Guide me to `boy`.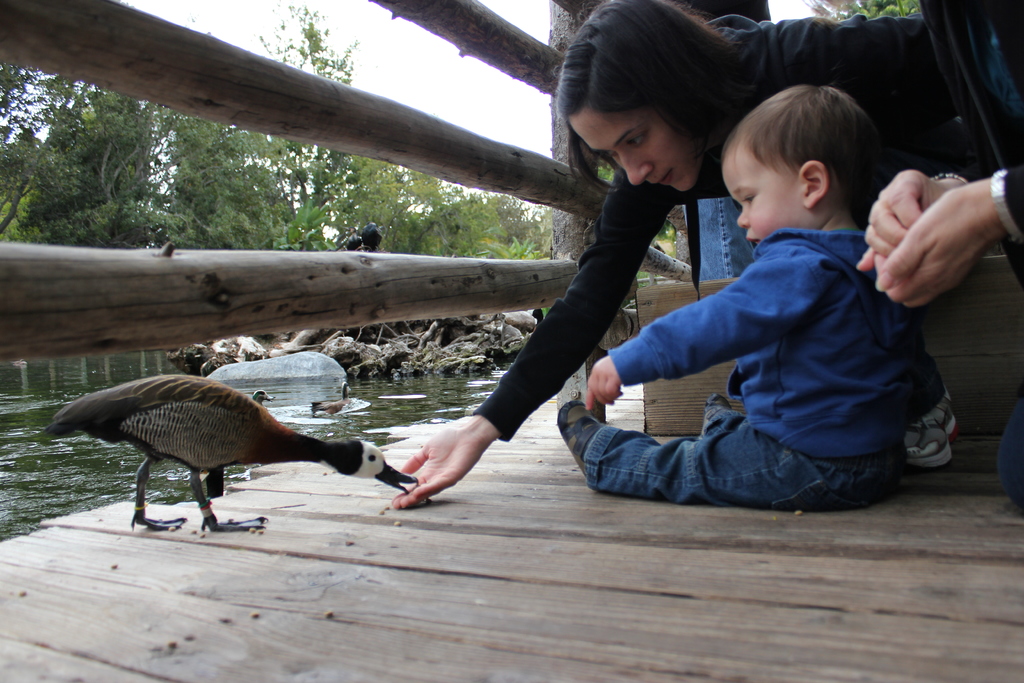
Guidance: [577,70,939,516].
